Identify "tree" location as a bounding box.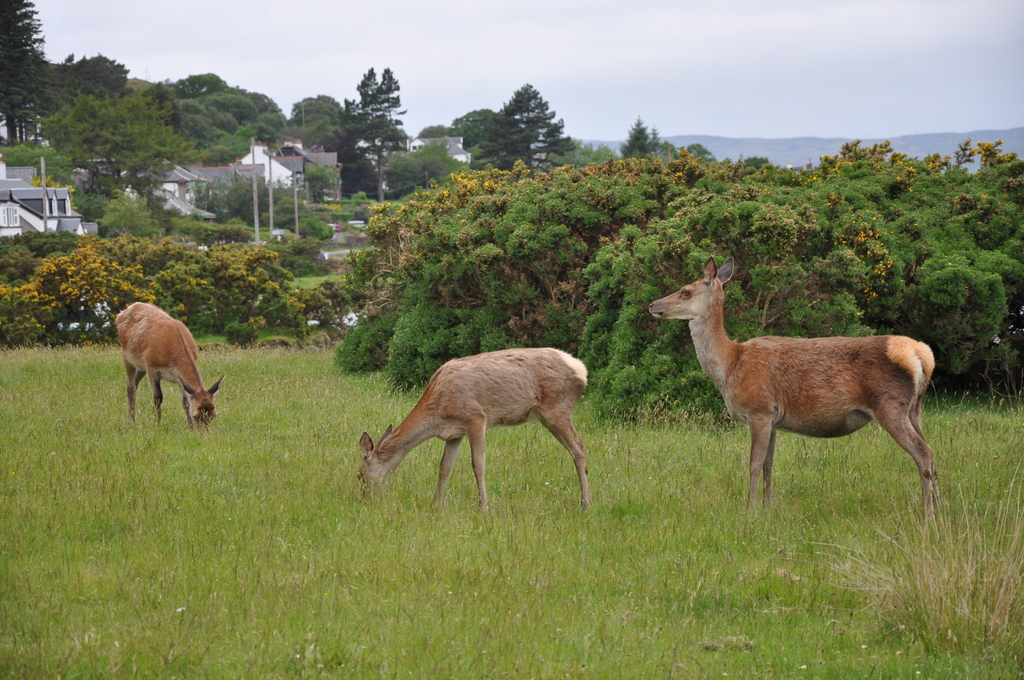
crop(48, 92, 202, 190).
